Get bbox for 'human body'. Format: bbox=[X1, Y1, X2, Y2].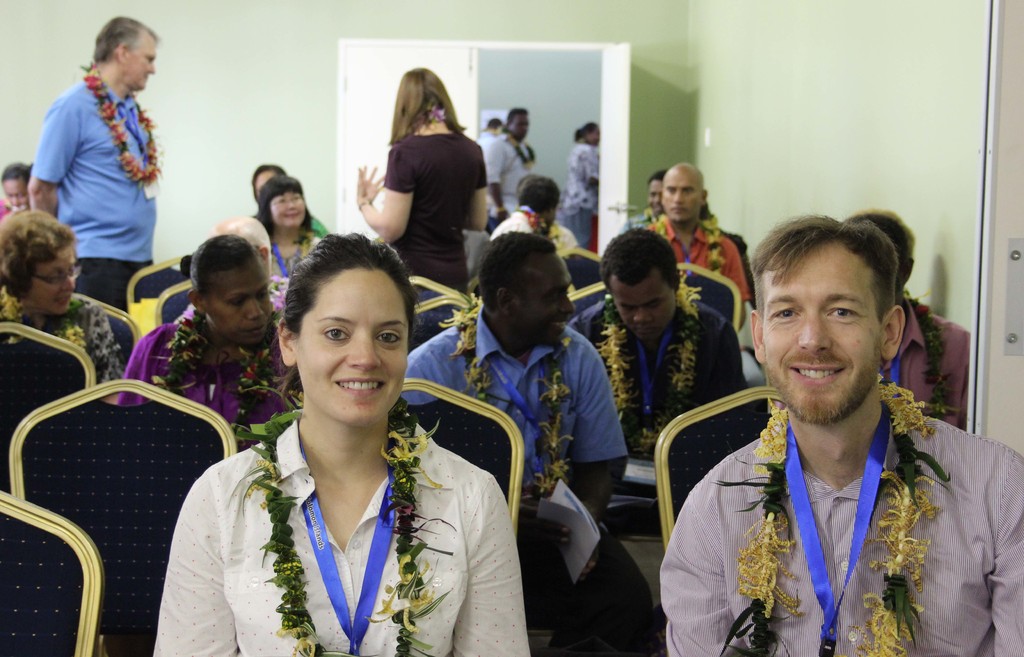
bbox=[404, 325, 632, 656].
